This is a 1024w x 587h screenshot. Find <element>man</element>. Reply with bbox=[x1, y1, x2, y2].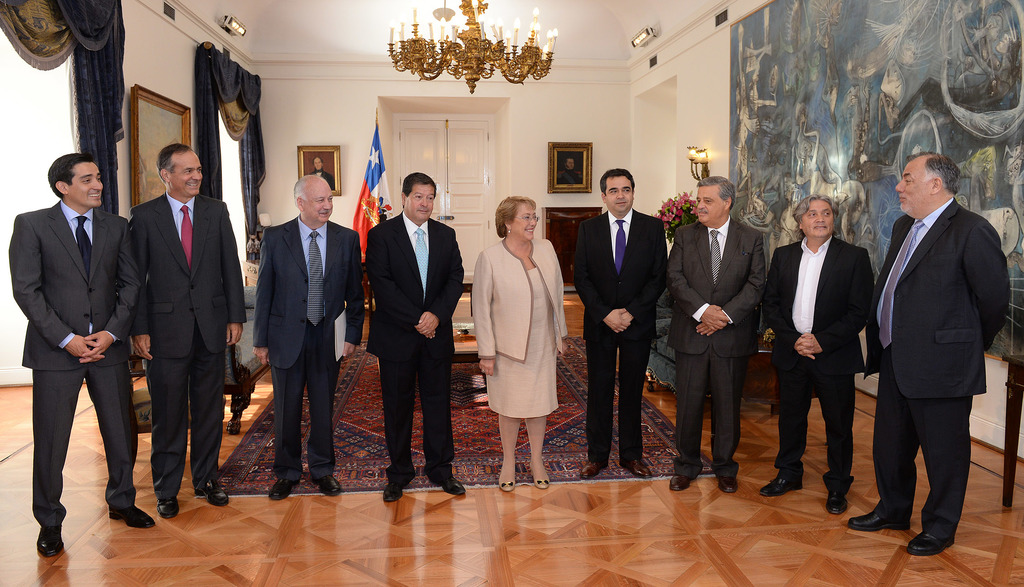
bbox=[129, 140, 248, 517].
